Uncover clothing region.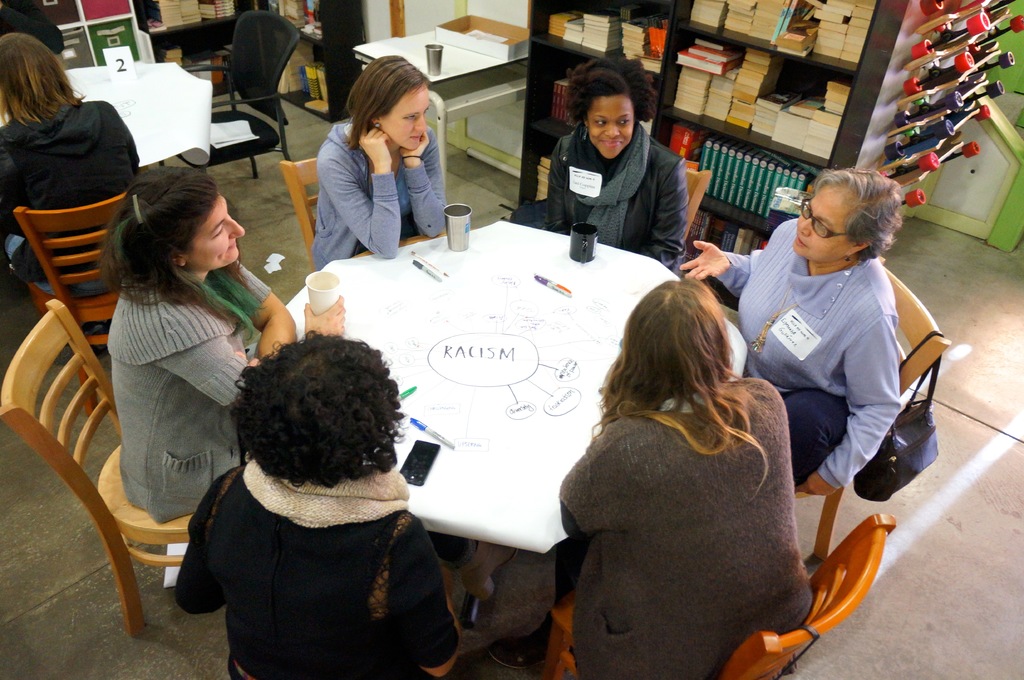
Uncovered: <box>106,272,272,535</box>.
